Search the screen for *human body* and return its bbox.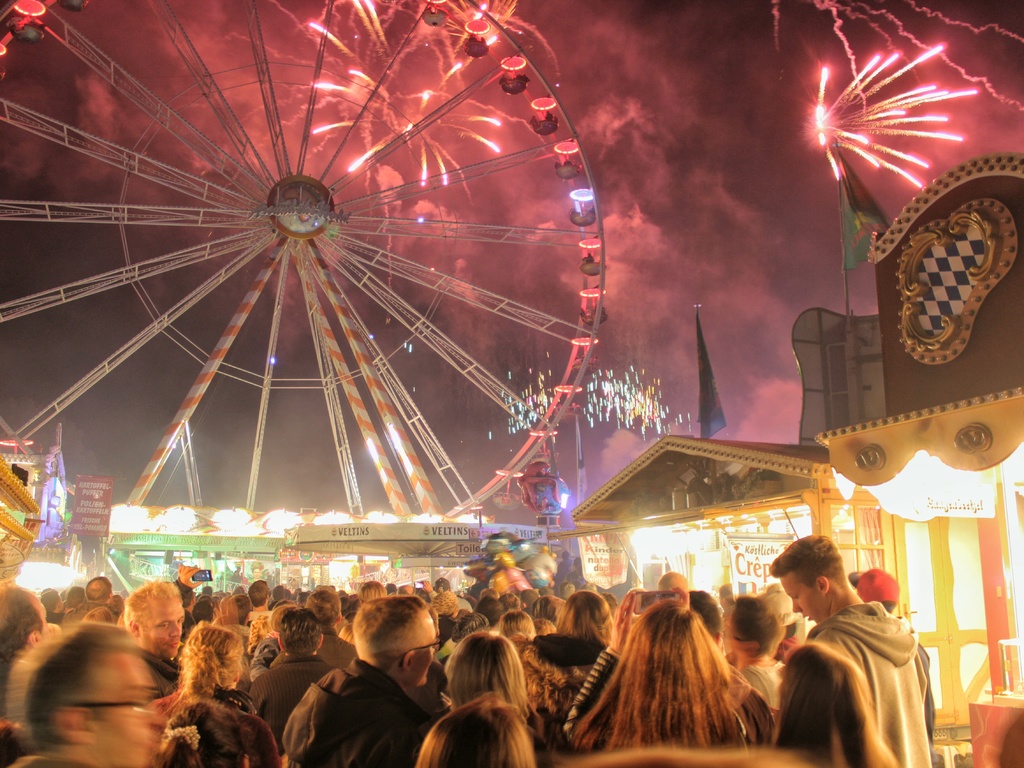
Found: {"left": 765, "top": 518, "right": 906, "bottom": 767}.
